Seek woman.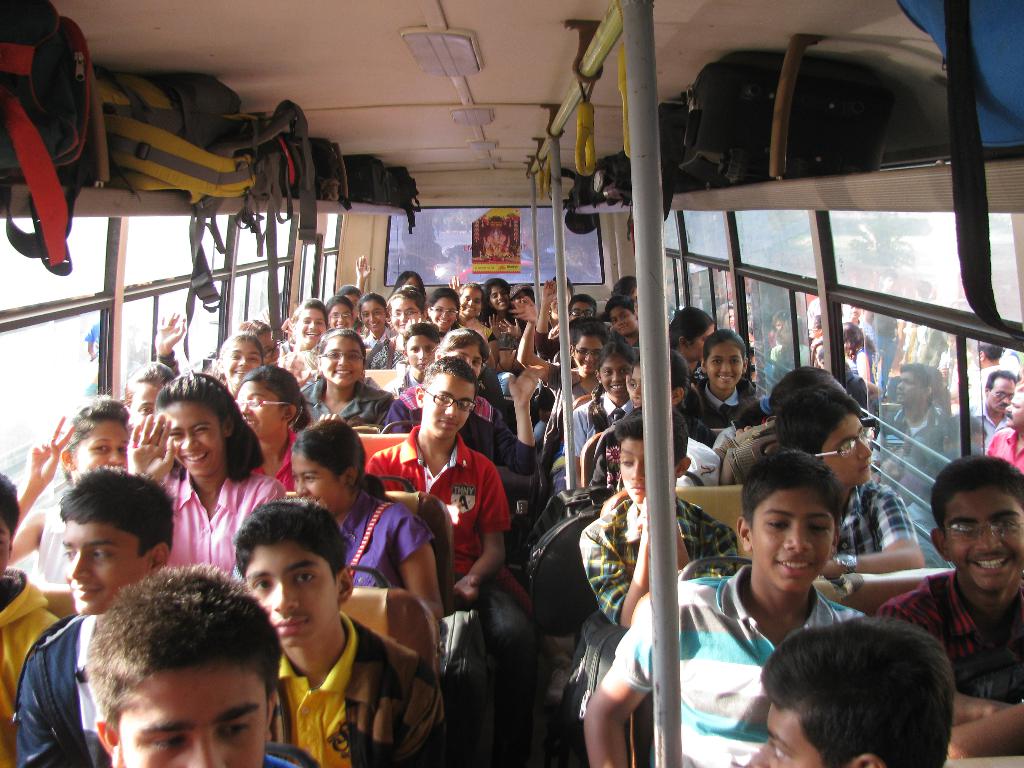
BBox(237, 364, 312, 493).
